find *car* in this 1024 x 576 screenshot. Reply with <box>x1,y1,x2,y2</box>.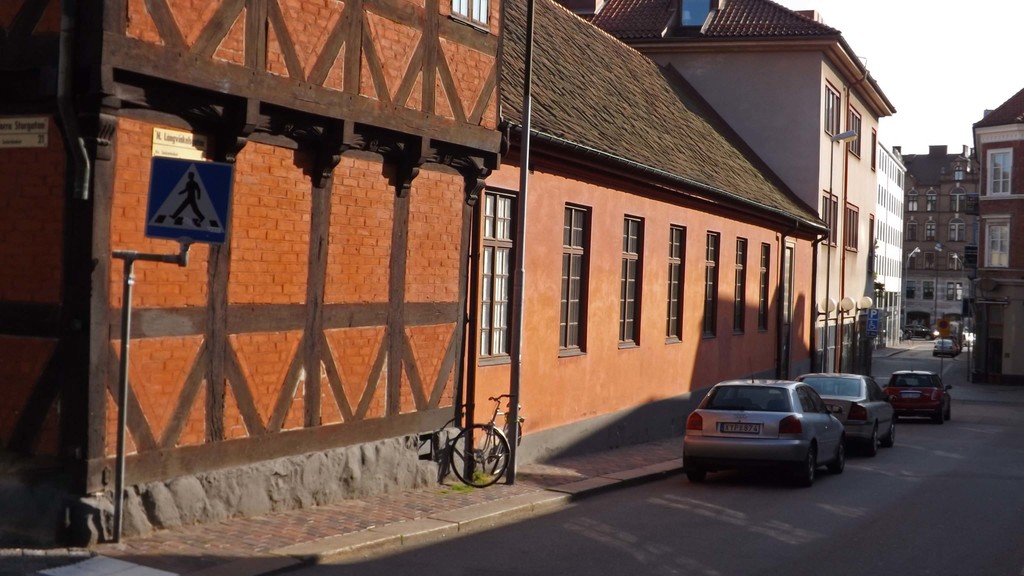
<box>929,337,956,356</box>.
